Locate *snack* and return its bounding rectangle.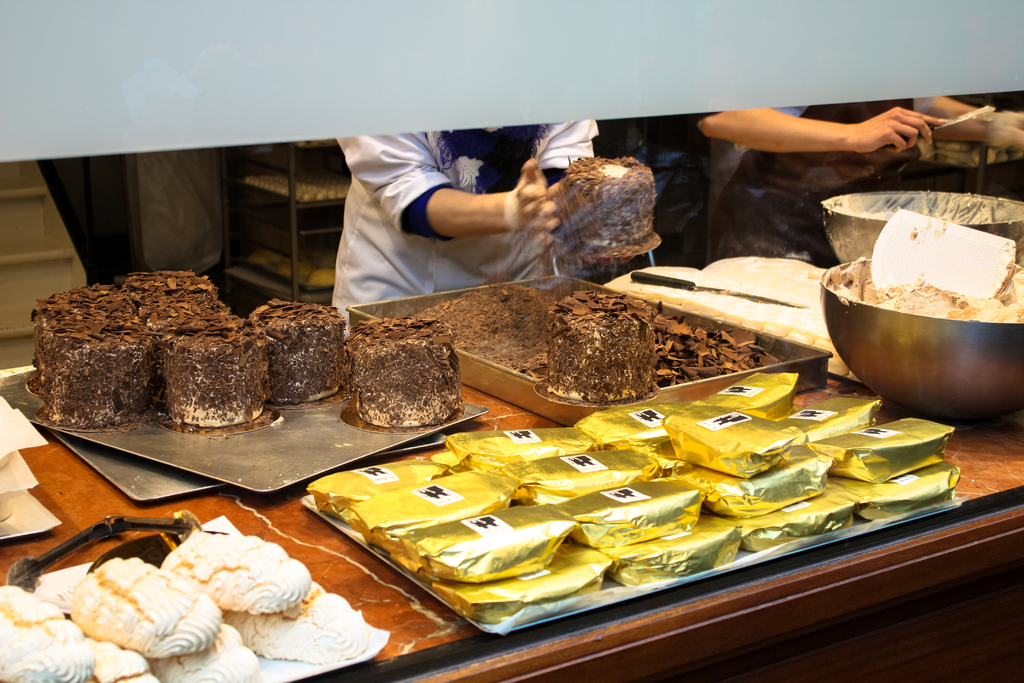
{"left": 541, "top": 285, "right": 655, "bottom": 404}.
